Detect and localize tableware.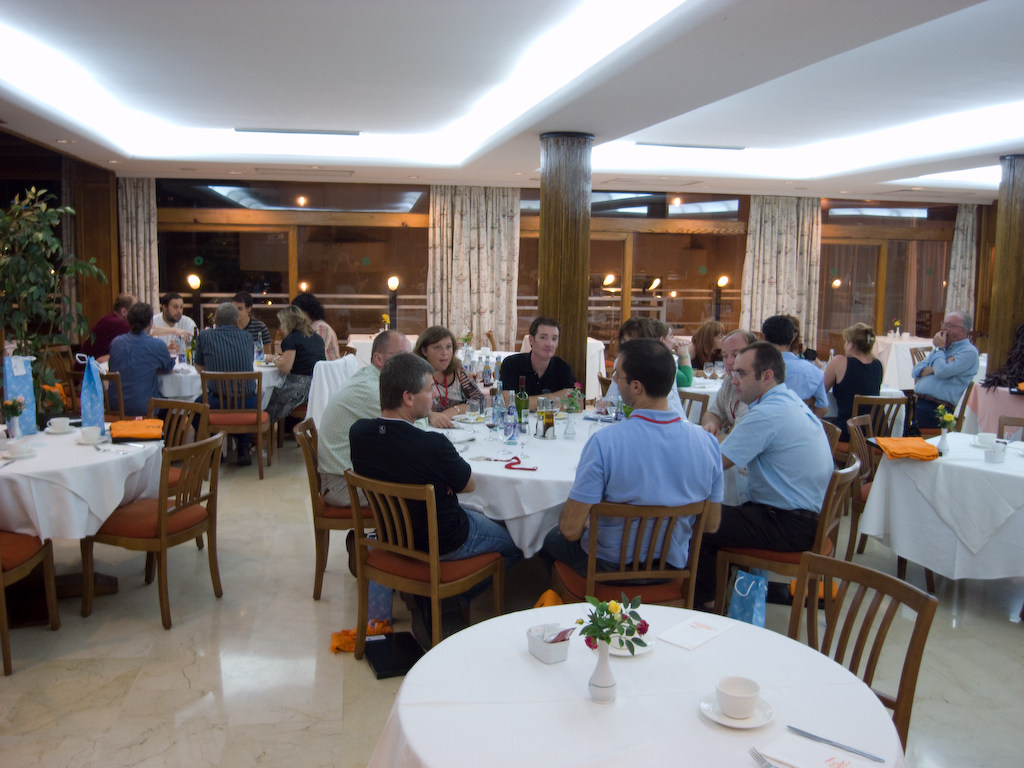
Localized at <bbox>590, 420, 606, 436</bbox>.
